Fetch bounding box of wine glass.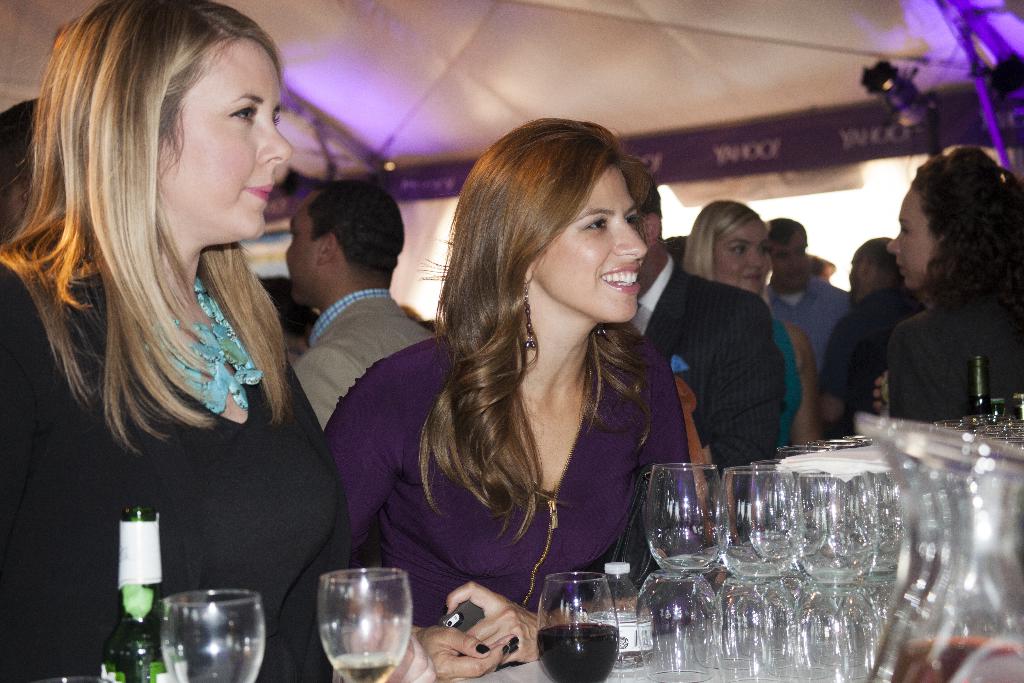
Bbox: <region>158, 589, 266, 682</region>.
